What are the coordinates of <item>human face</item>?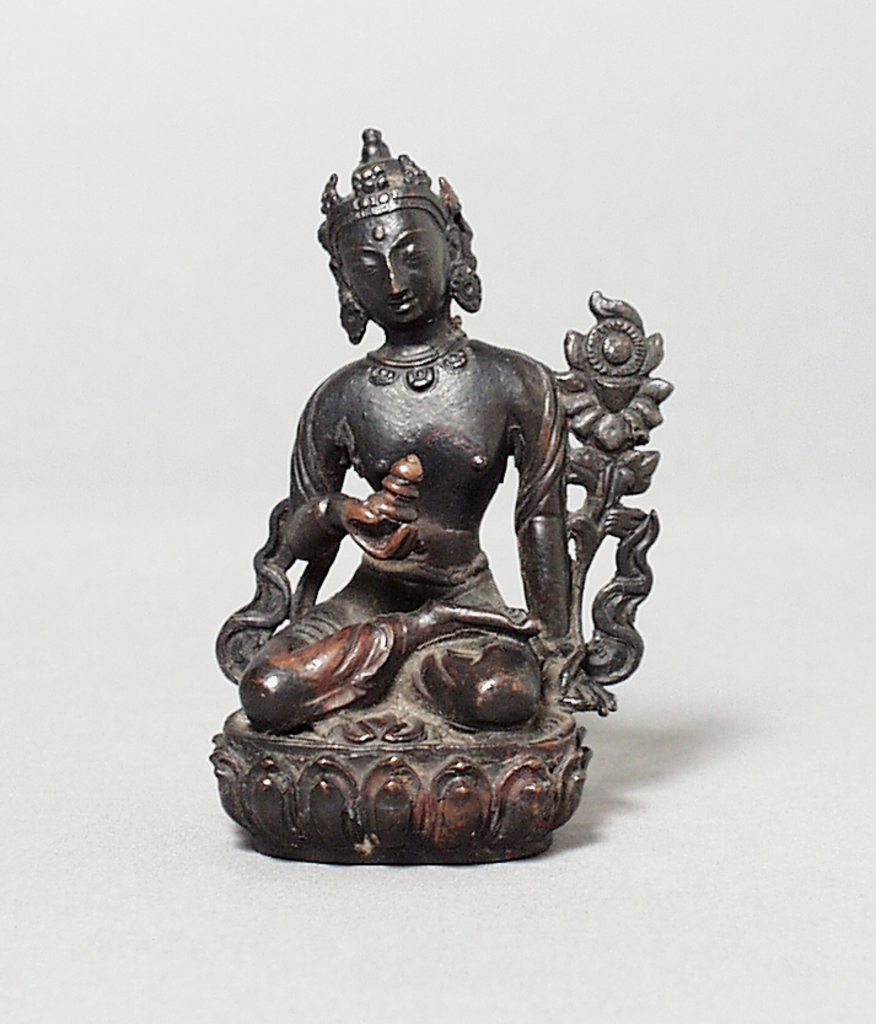
338/208/455/322.
